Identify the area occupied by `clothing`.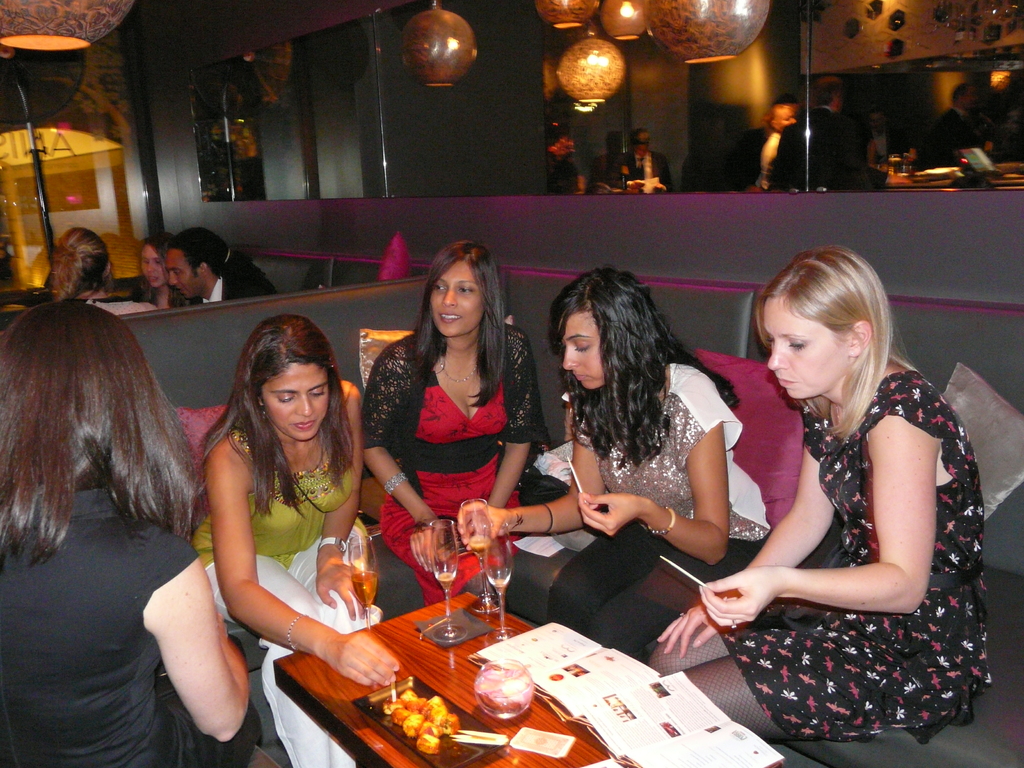
Area: detection(748, 122, 817, 196).
